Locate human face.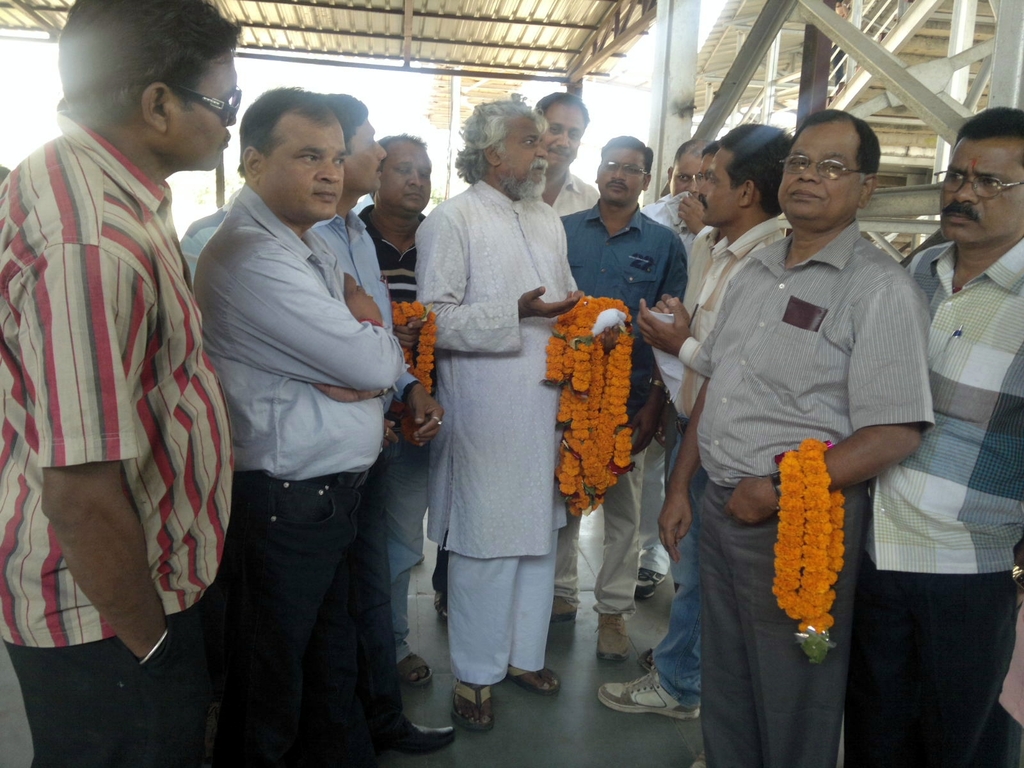
Bounding box: {"left": 372, "top": 141, "right": 431, "bottom": 219}.
